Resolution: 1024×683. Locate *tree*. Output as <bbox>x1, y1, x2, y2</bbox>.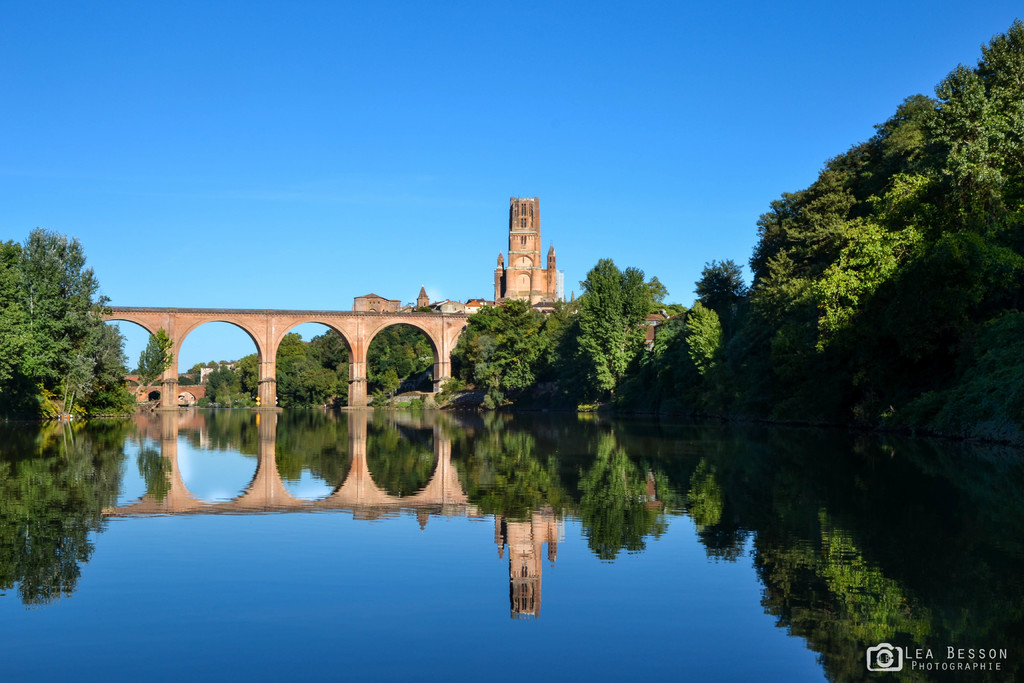
<bbox>117, 323, 175, 399</bbox>.
